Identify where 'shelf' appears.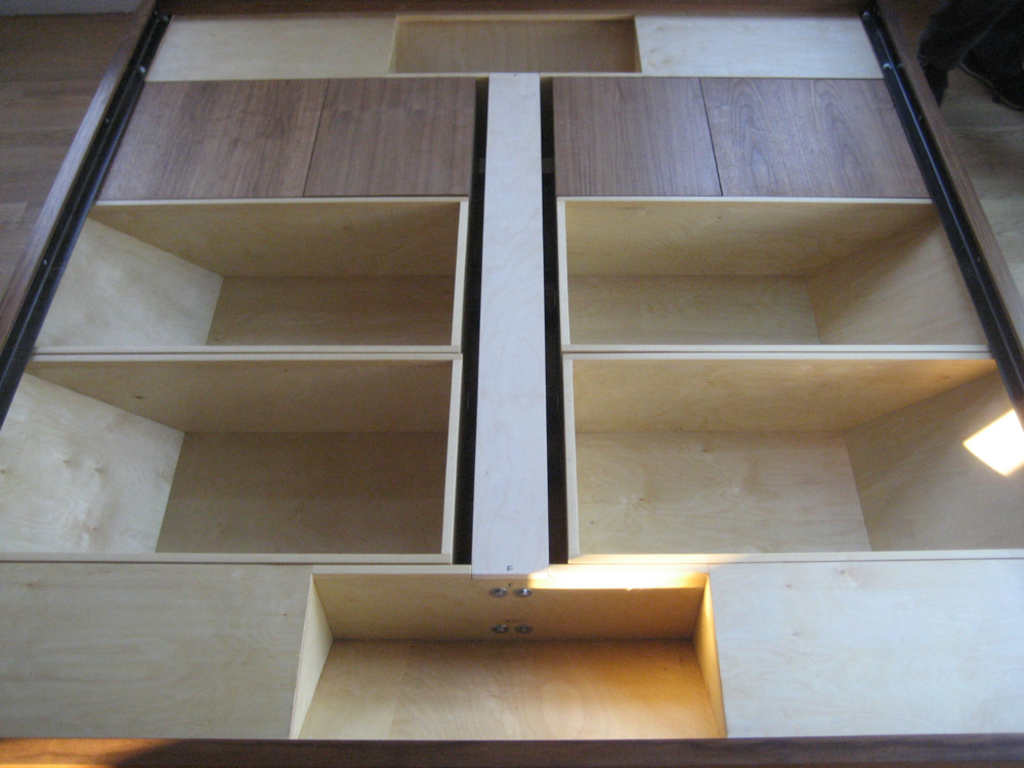
Appears at [left=551, top=341, right=1023, bottom=563].
